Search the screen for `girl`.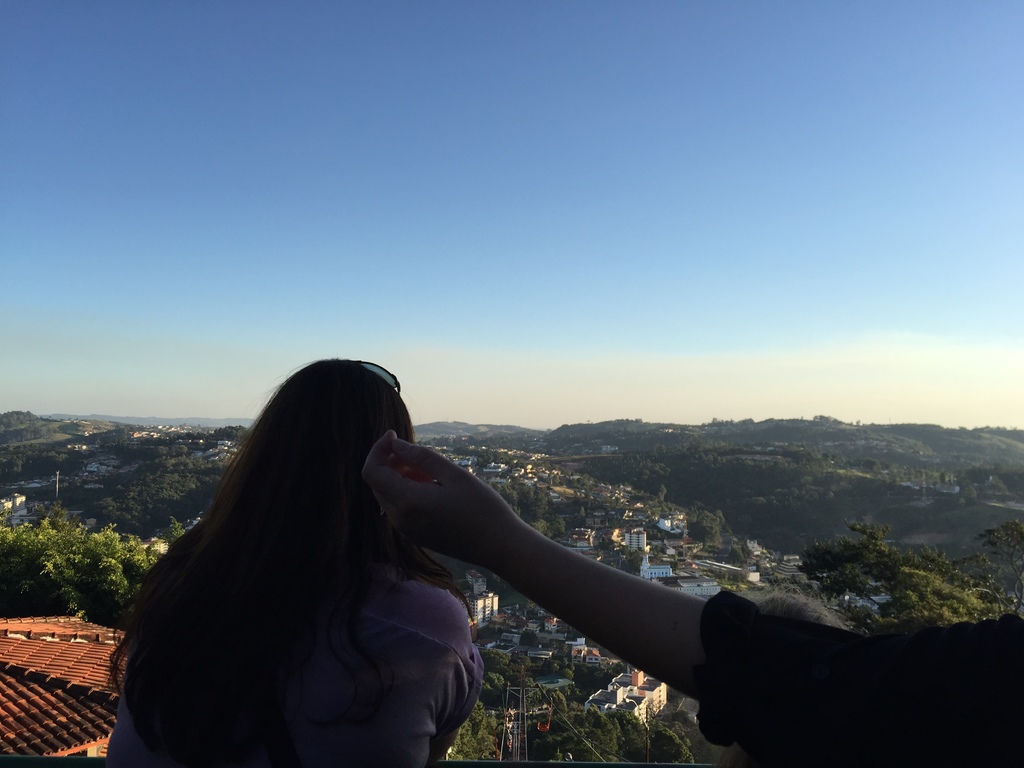
Found at l=106, t=358, r=488, b=767.
